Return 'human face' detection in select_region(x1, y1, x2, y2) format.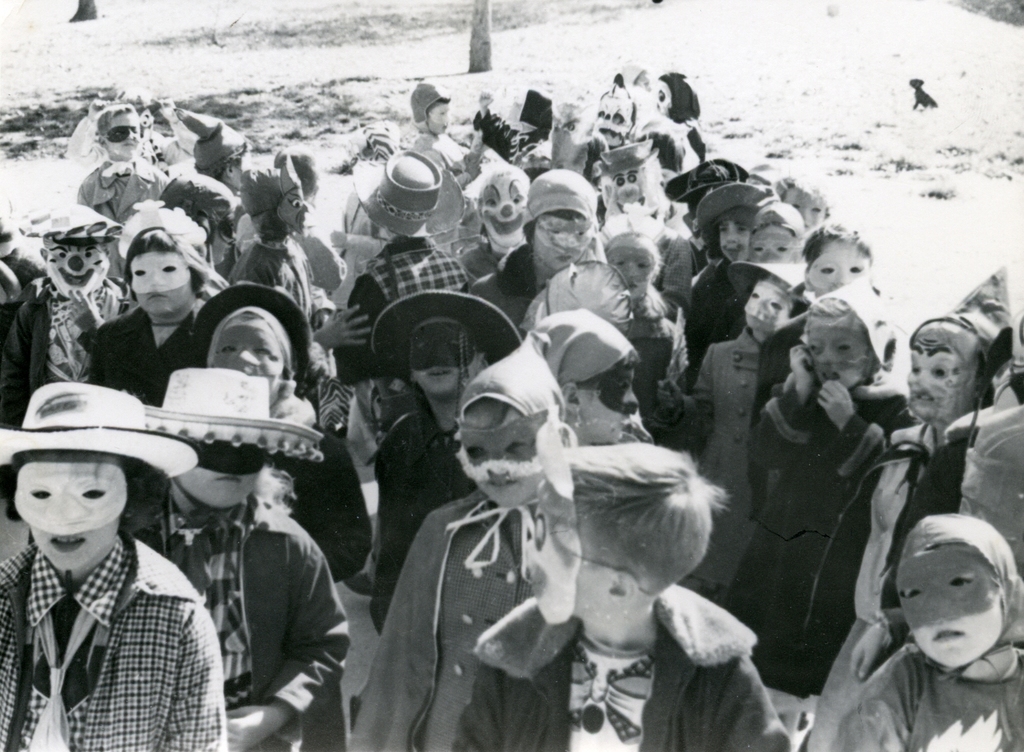
select_region(743, 276, 790, 330).
